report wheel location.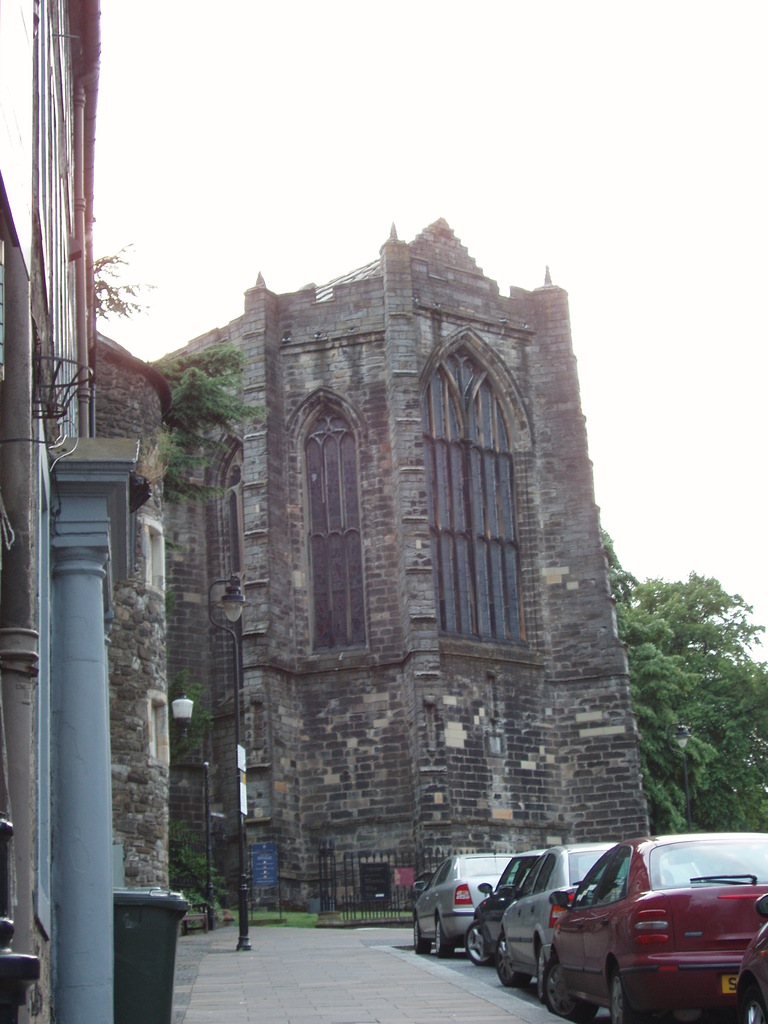
Report: {"left": 463, "top": 921, "right": 497, "bottom": 966}.
